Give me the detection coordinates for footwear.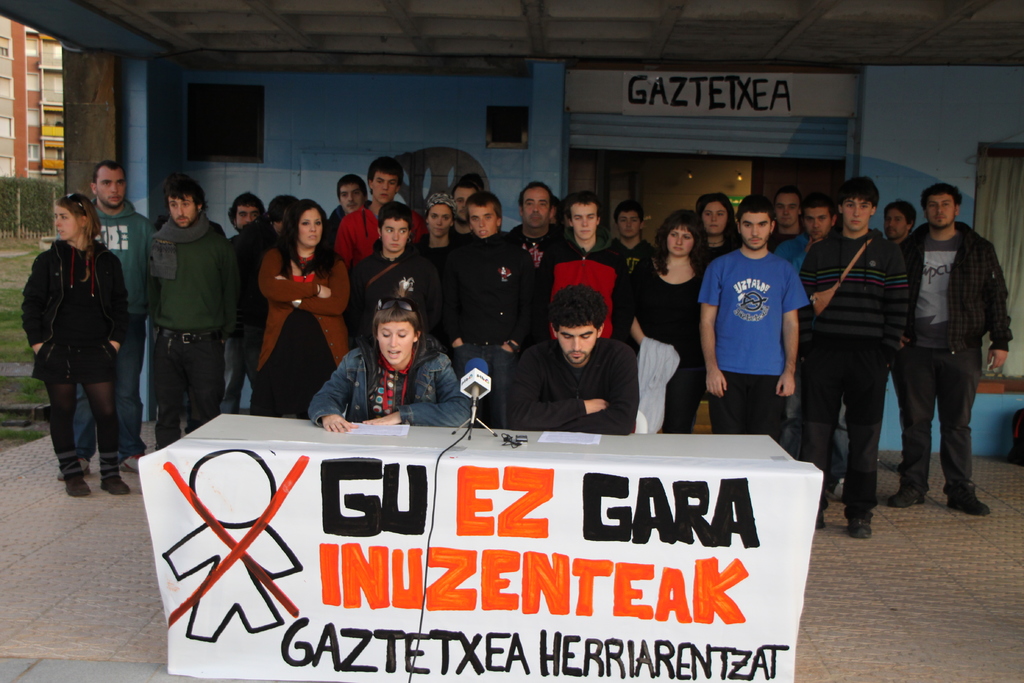
select_region(64, 473, 91, 497).
